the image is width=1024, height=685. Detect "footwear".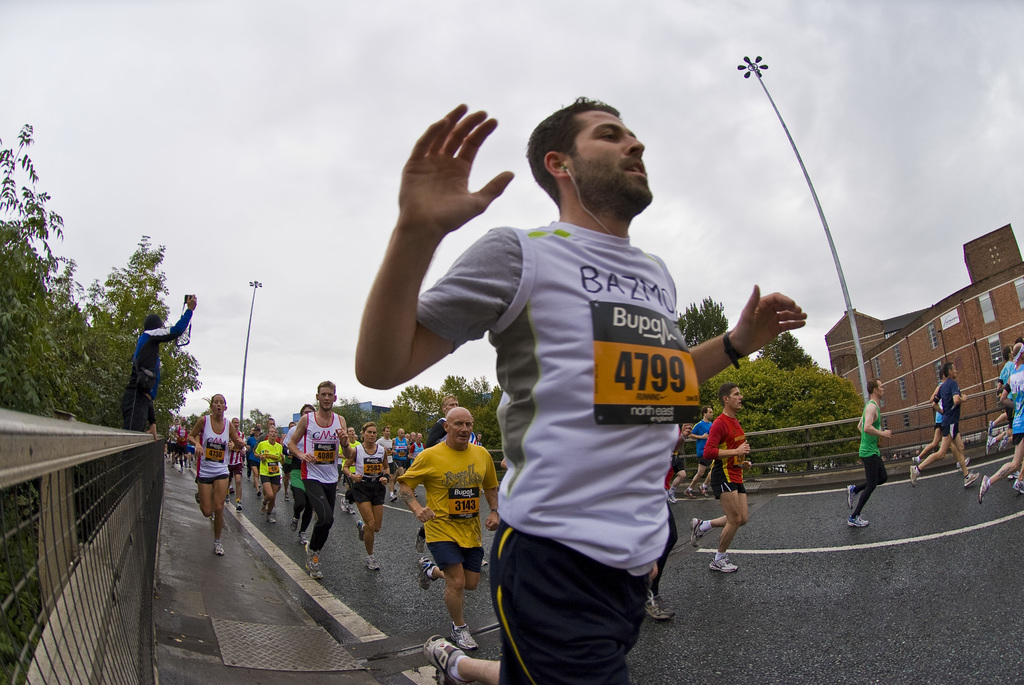
Detection: <bbox>643, 589, 676, 623</bbox>.
